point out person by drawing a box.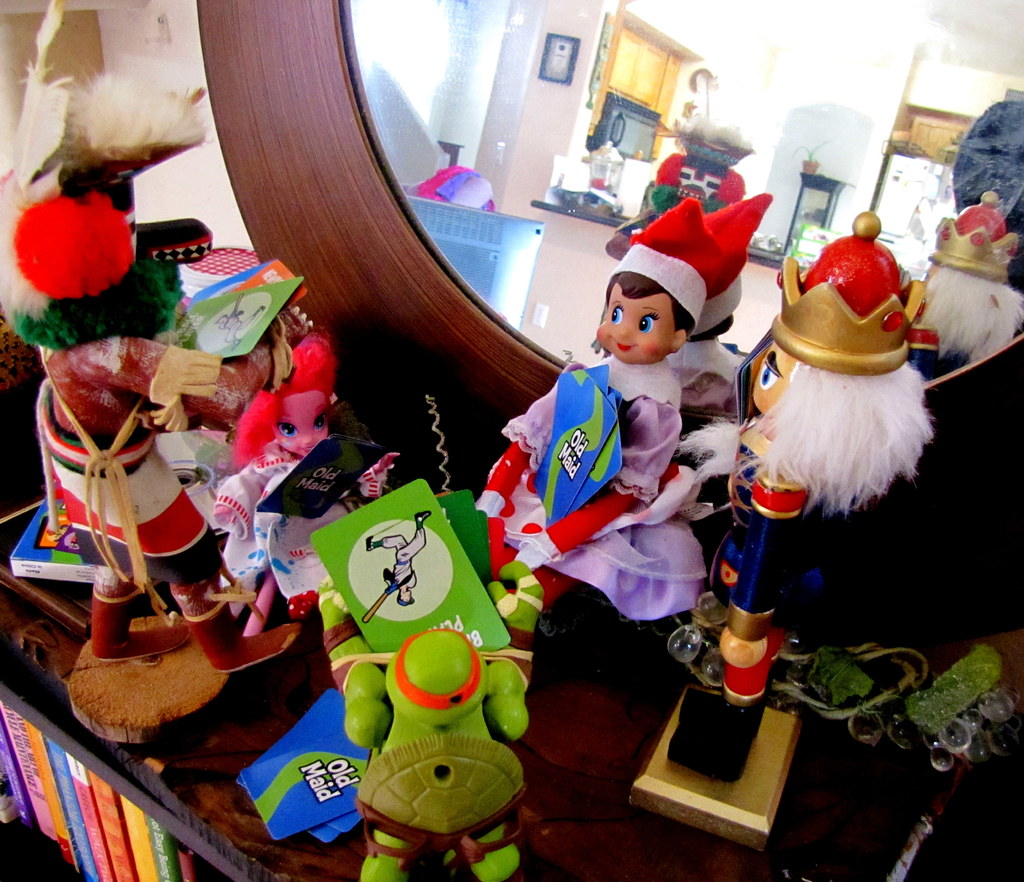
pyautogui.locateOnScreen(470, 196, 764, 641).
